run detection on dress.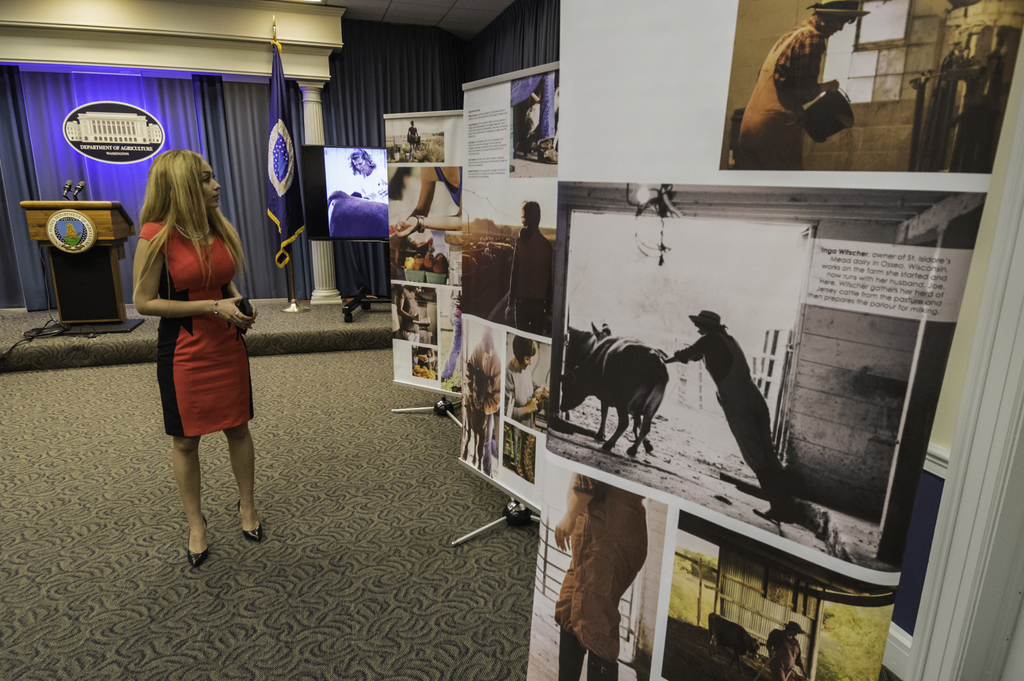
Result: detection(139, 221, 253, 437).
